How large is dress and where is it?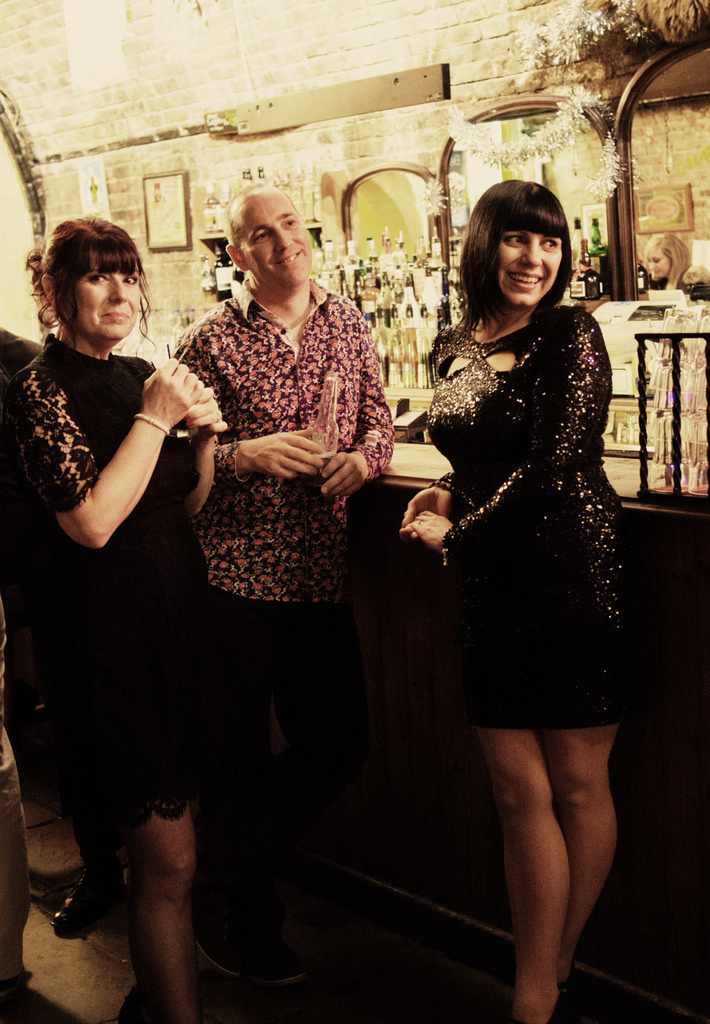
Bounding box: 415, 307, 643, 736.
